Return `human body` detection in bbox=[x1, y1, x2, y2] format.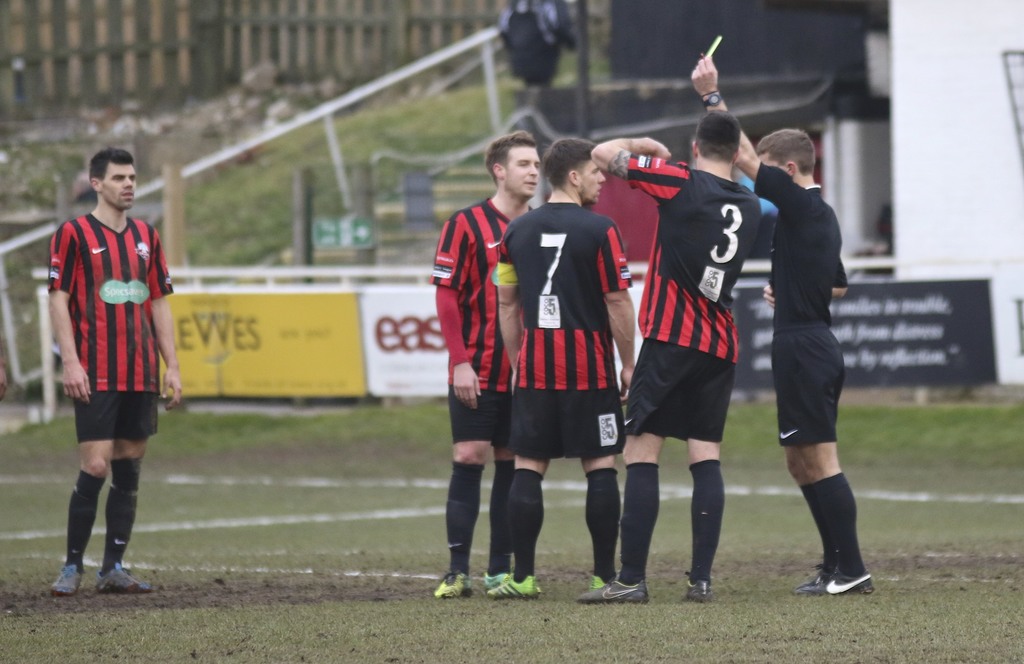
bbox=[429, 195, 536, 593].
